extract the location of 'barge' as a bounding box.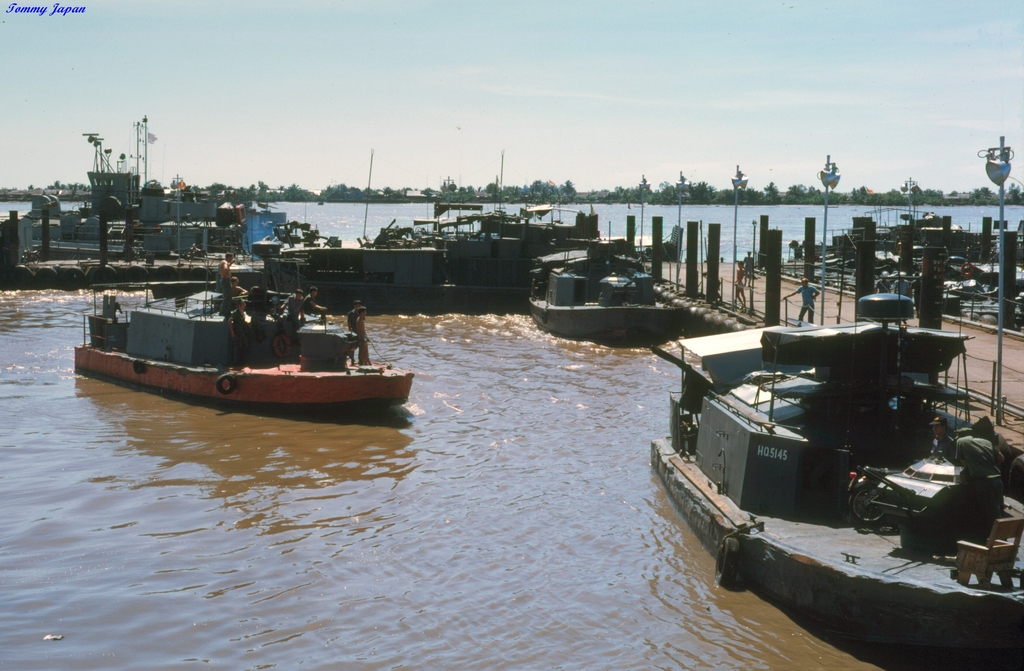
detection(250, 151, 682, 304).
